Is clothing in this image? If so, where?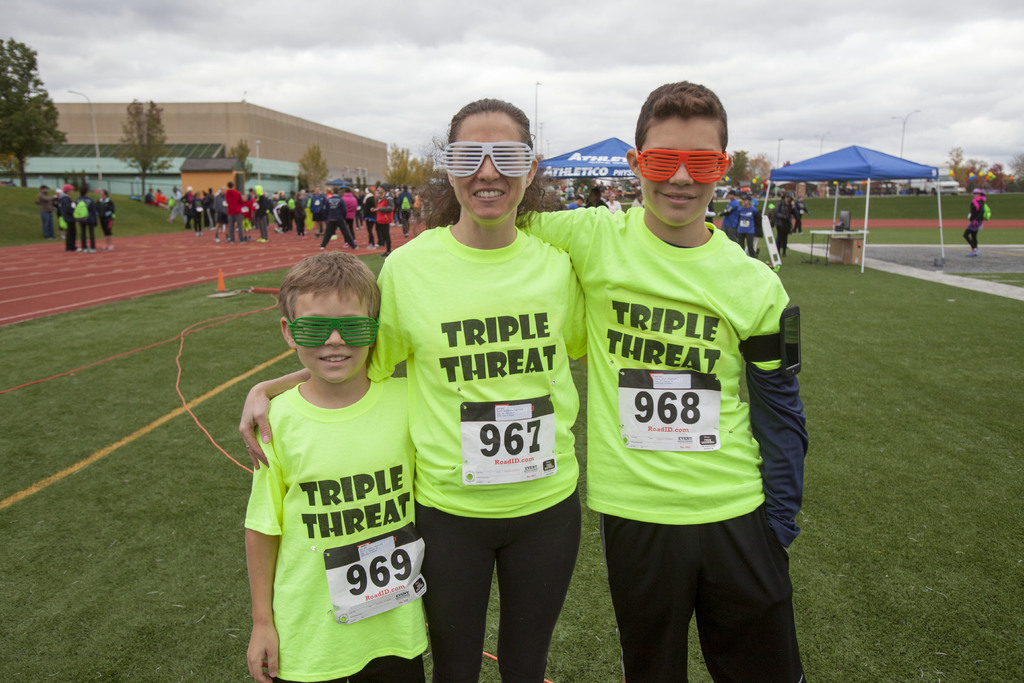
Yes, at 343,180,352,231.
